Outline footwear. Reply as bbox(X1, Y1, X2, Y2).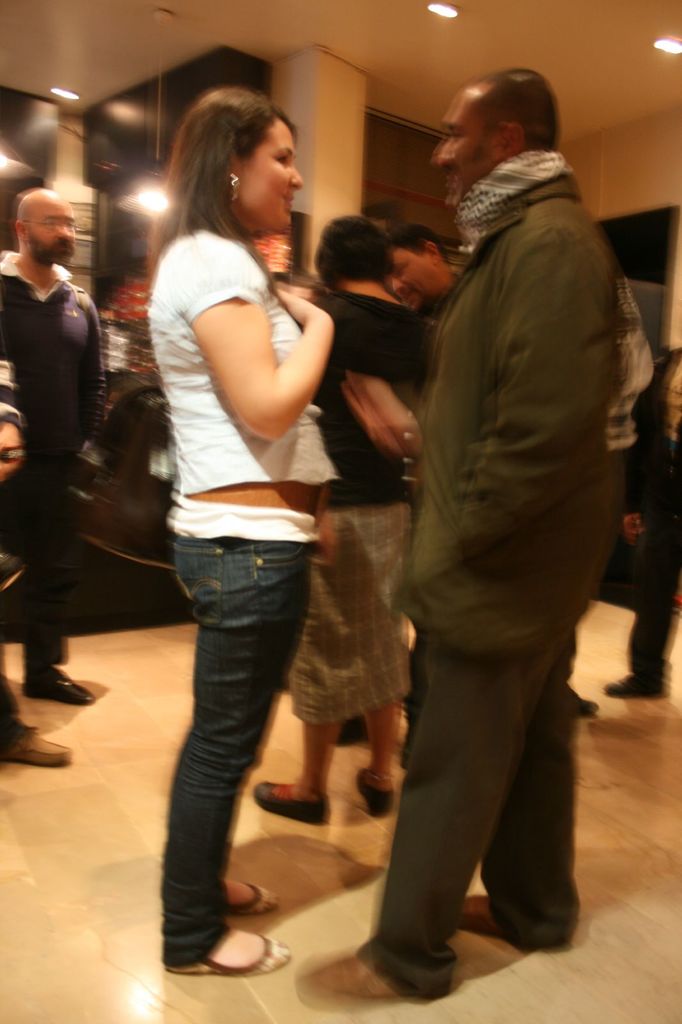
bbox(0, 724, 74, 772).
